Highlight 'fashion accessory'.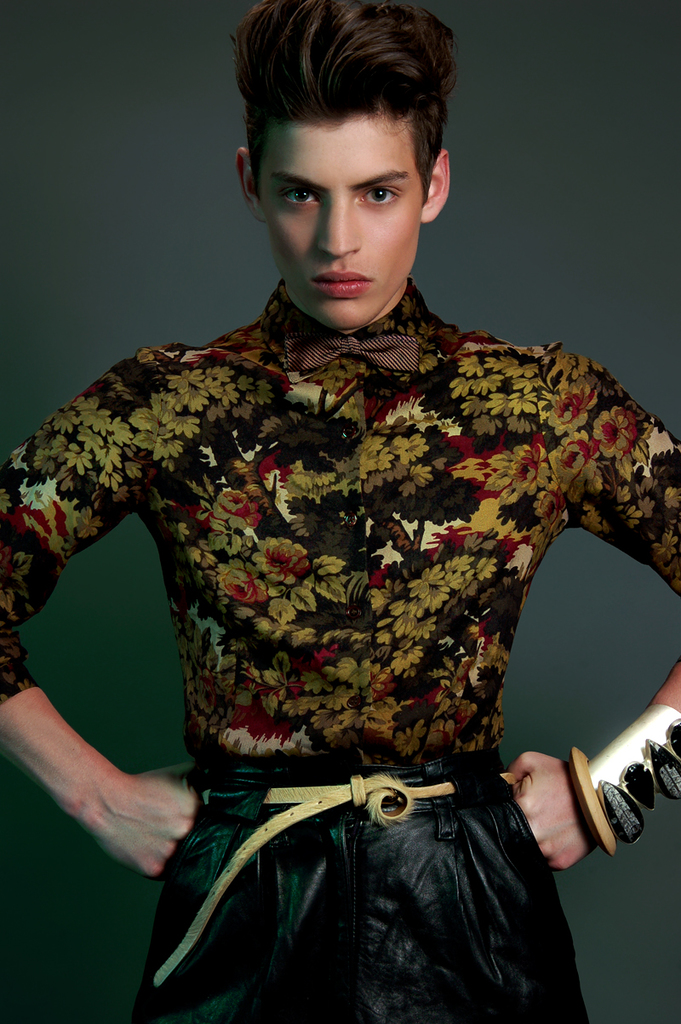
Highlighted region: bbox=[562, 743, 621, 860].
